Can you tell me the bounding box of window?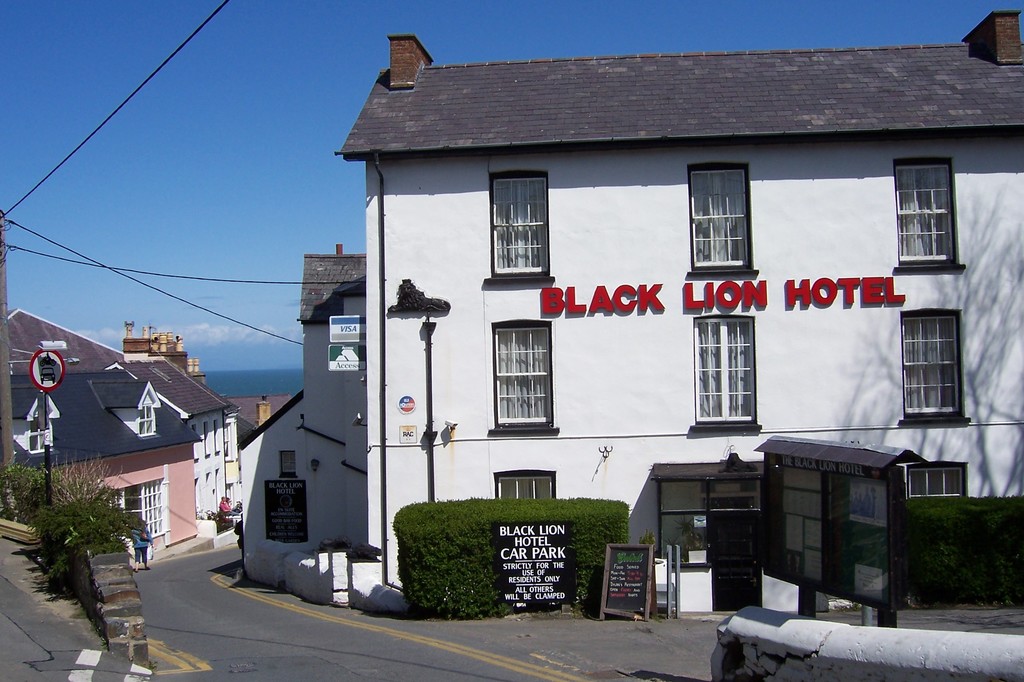
pyautogui.locateOnScreen(908, 467, 969, 504).
